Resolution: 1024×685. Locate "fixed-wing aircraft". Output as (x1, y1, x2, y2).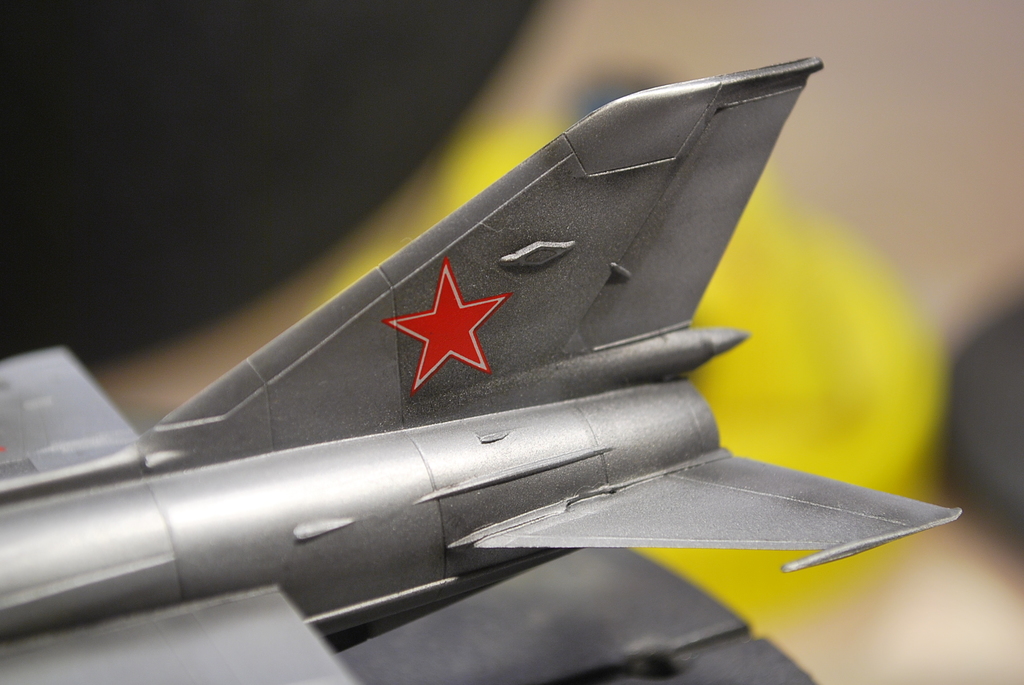
(0, 55, 963, 684).
